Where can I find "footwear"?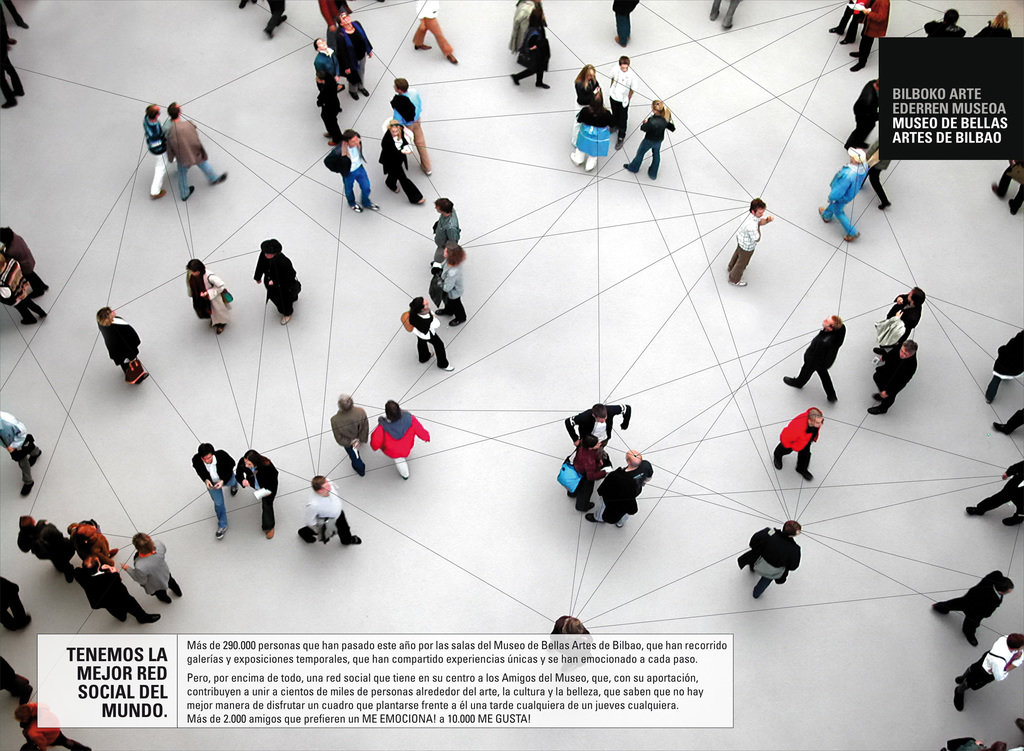
You can find it at region(989, 181, 1004, 201).
